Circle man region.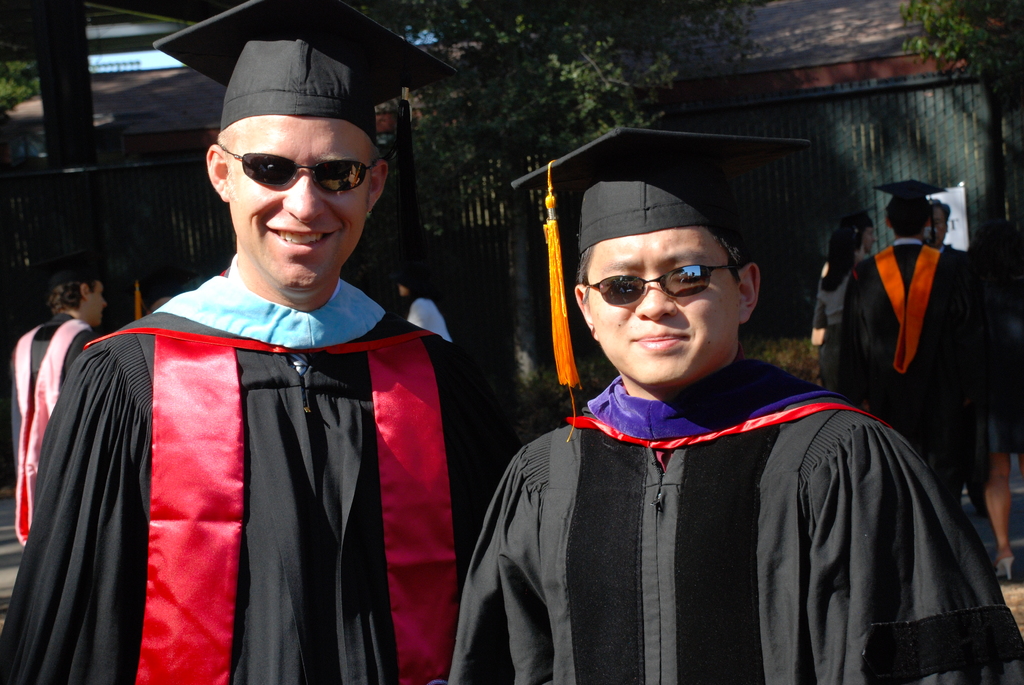
Region: 840/181/977/505.
